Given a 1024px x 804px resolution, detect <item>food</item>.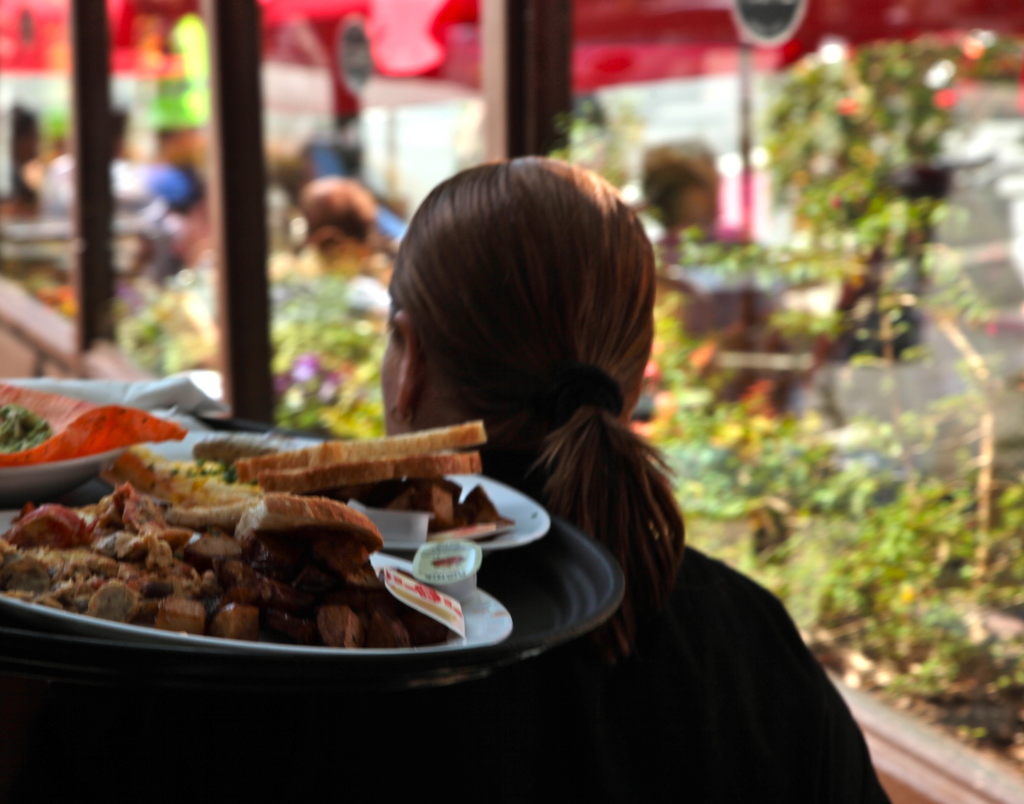
(194, 414, 526, 559).
